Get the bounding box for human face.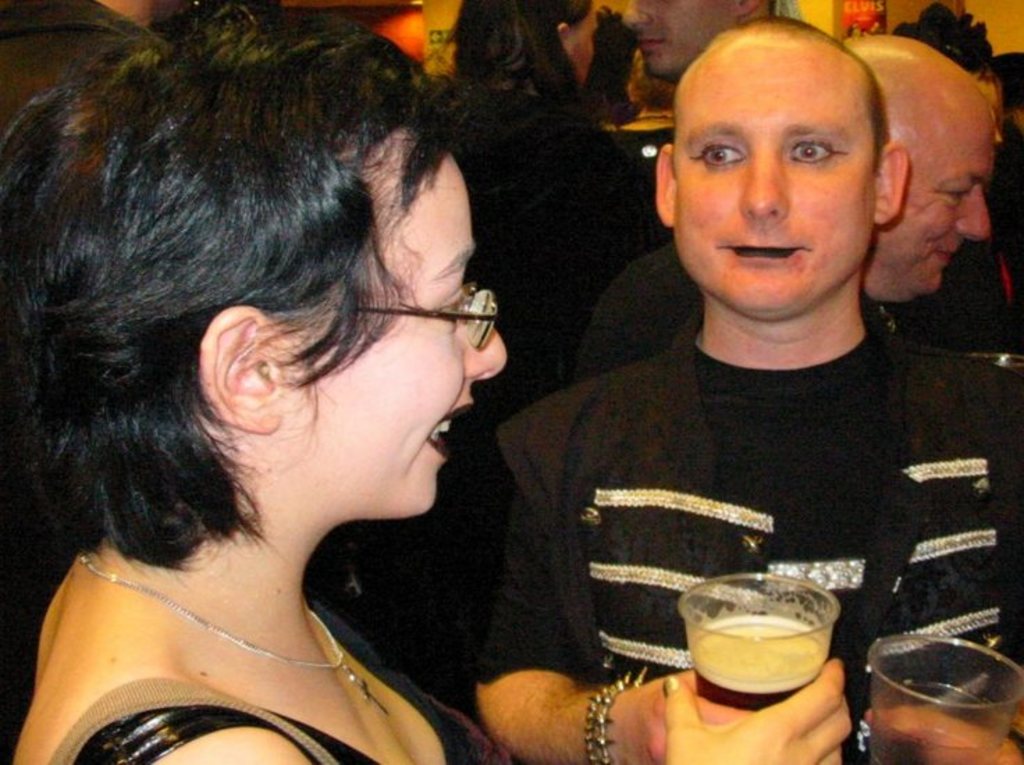
{"x1": 662, "y1": 35, "x2": 881, "y2": 305}.
